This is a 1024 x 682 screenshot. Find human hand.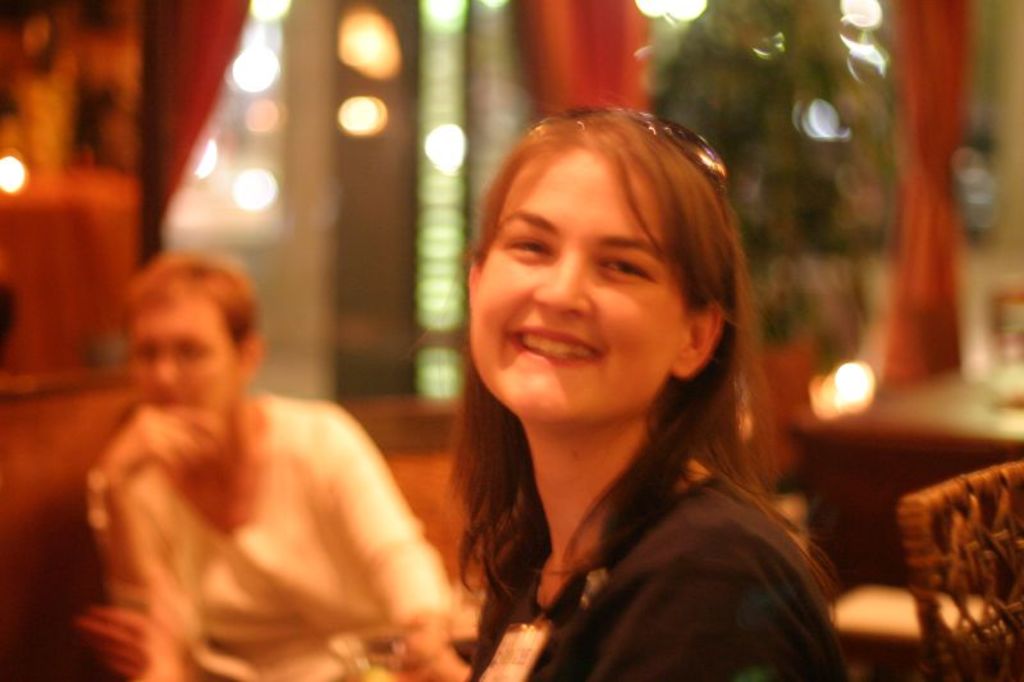
Bounding box: box=[397, 612, 477, 681].
